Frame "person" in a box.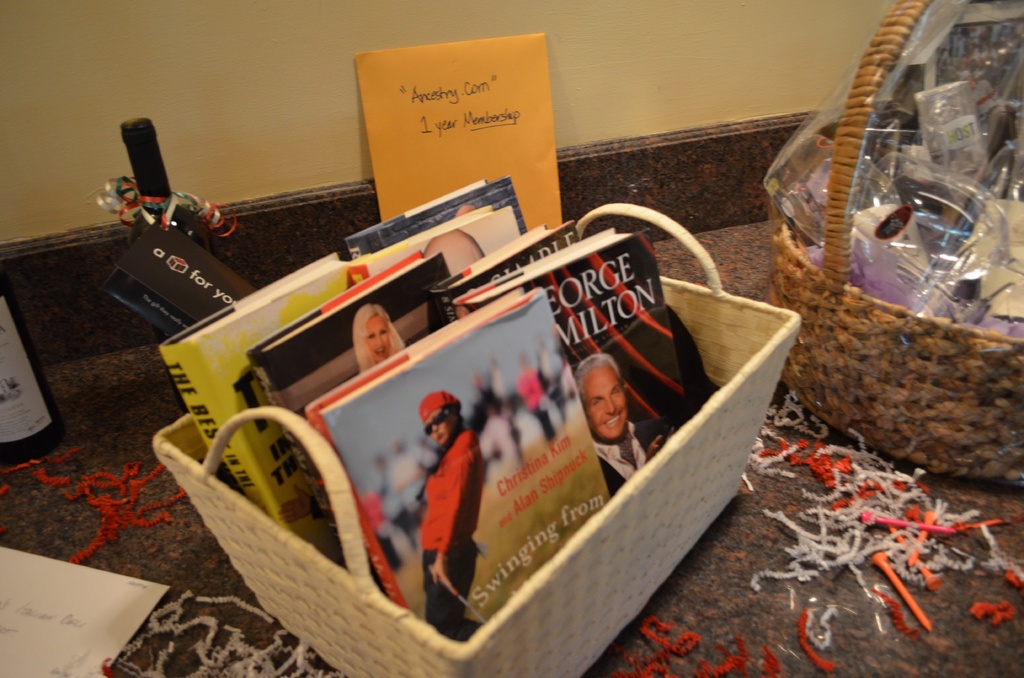
573, 354, 641, 485.
